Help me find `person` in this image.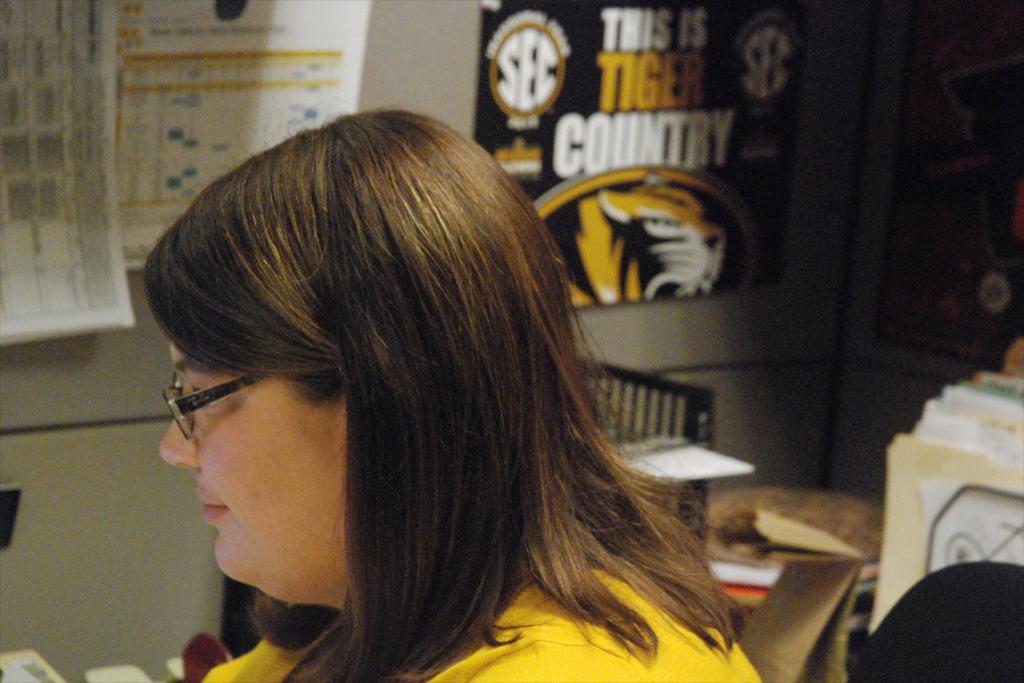
Found it: 140/108/767/682.
